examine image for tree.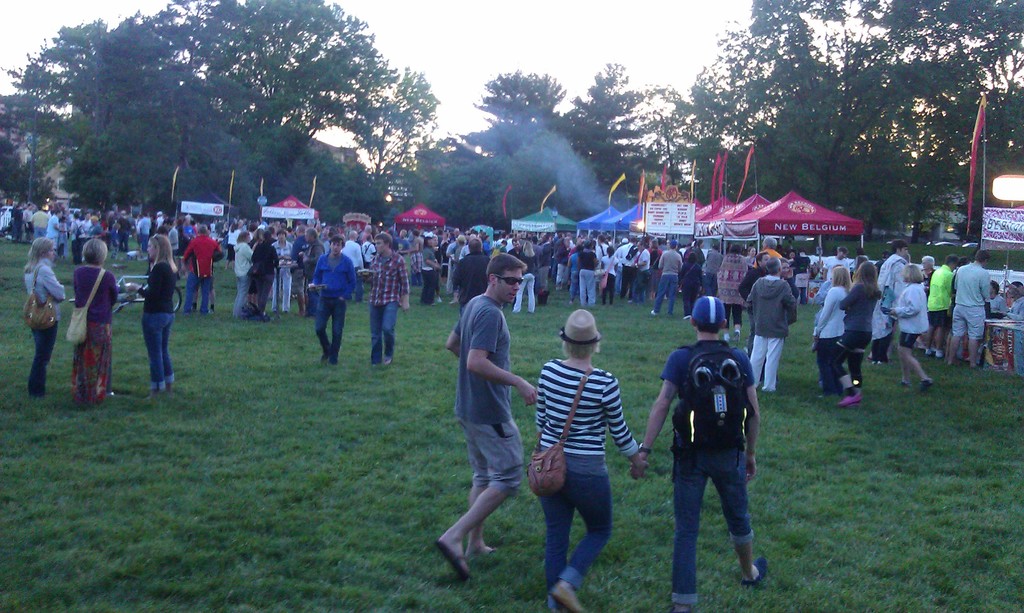
Examination result: locate(911, 55, 1023, 199).
